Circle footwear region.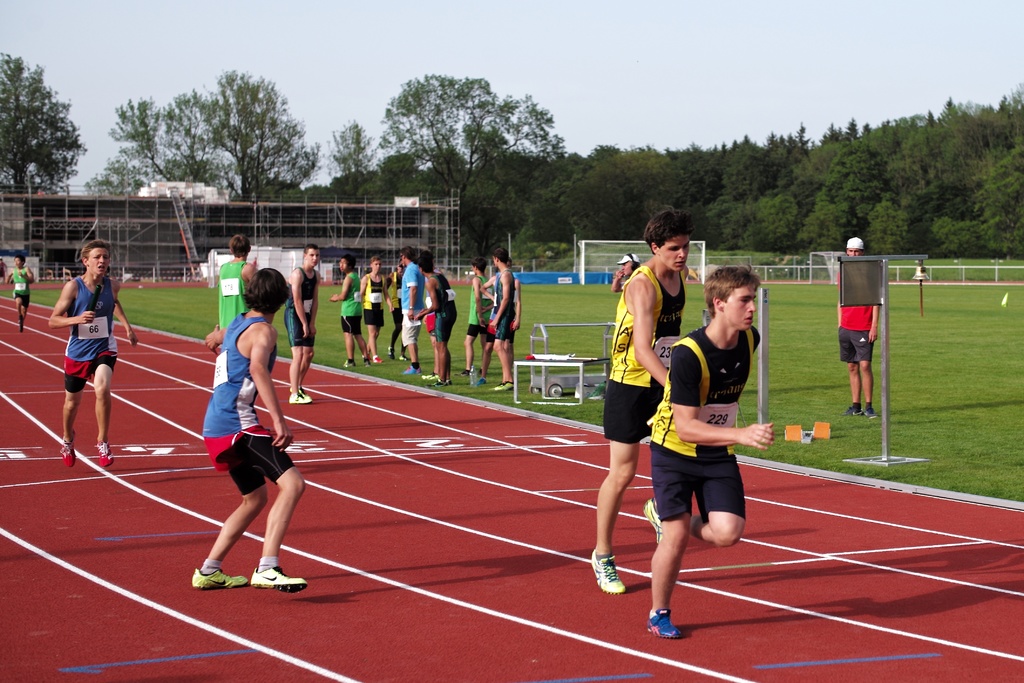
Region: [left=190, top=567, right=245, bottom=589].
